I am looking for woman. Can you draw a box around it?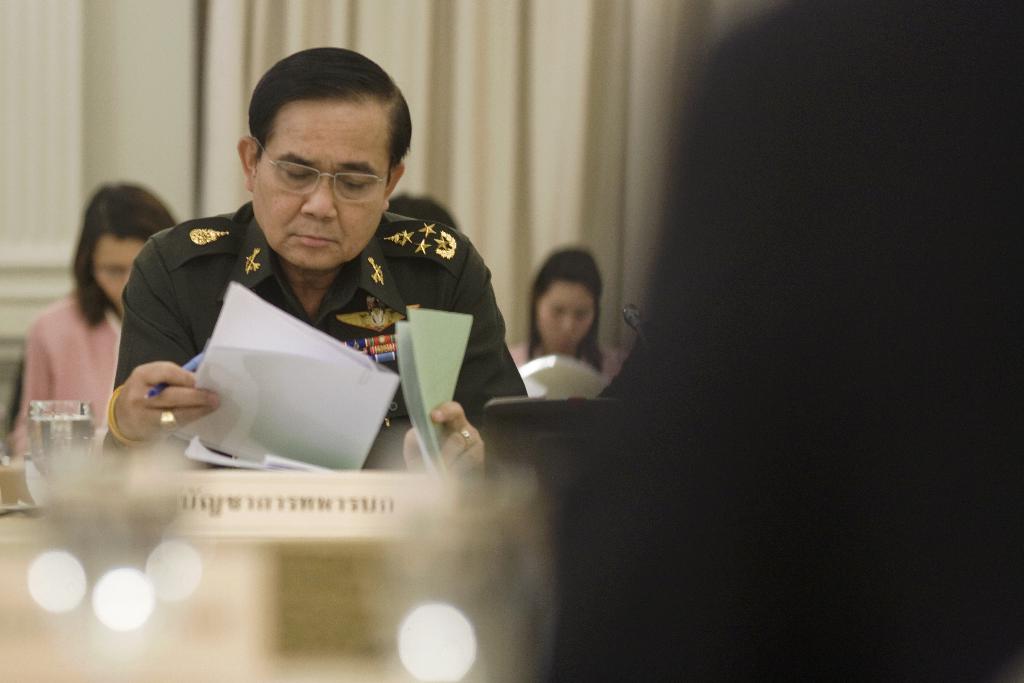
Sure, the bounding box is Rect(500, 252, 656, 428).
